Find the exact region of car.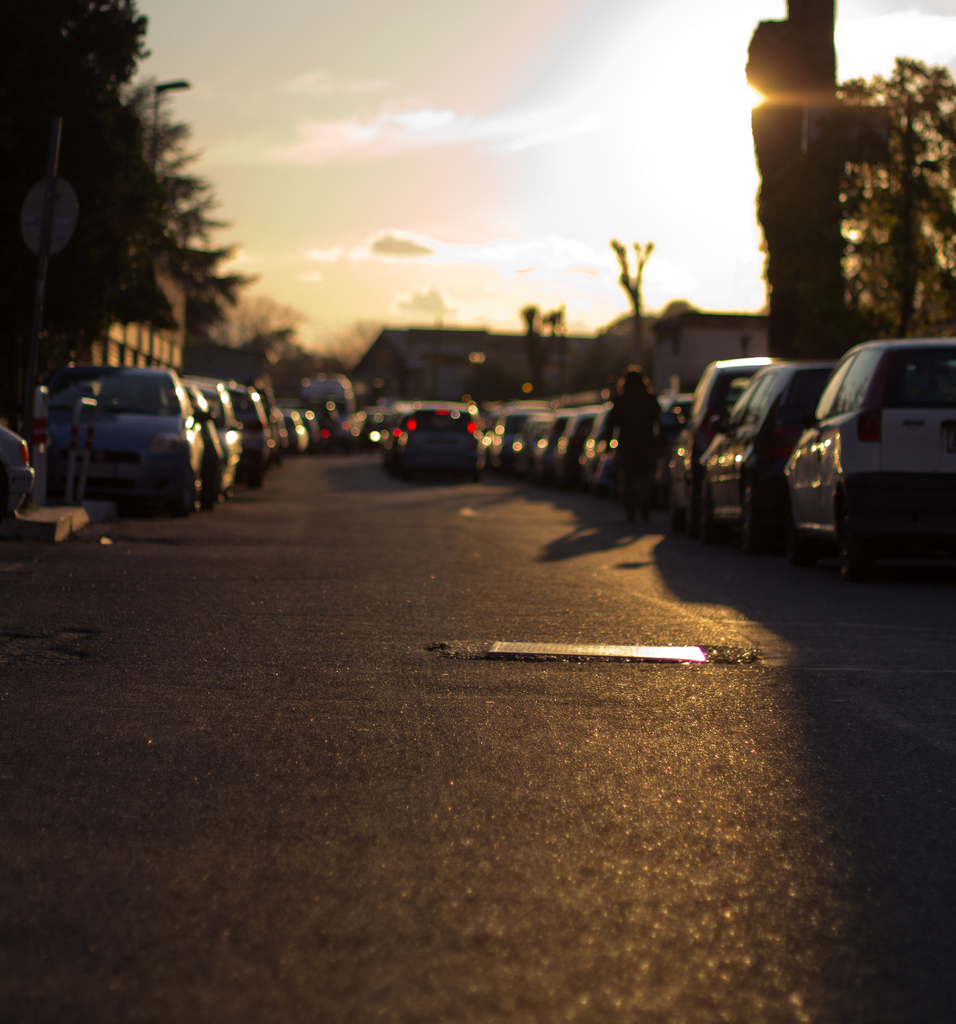
Exact region: <bbox>667, 356, 777, 550</bbox>.
